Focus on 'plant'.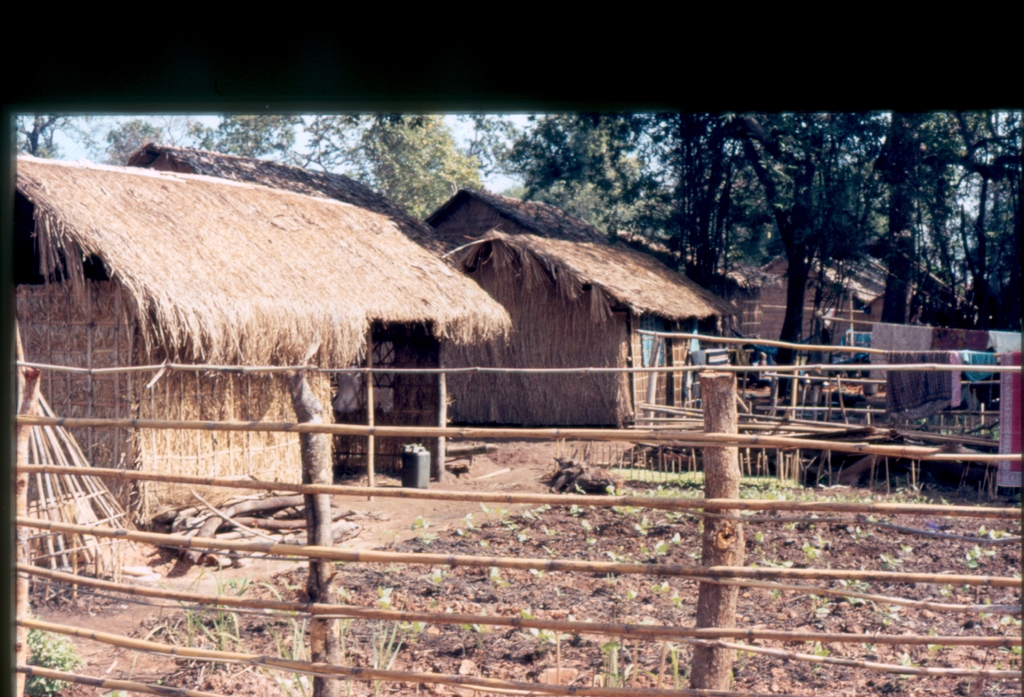
Focused at 255:589:341:696.
